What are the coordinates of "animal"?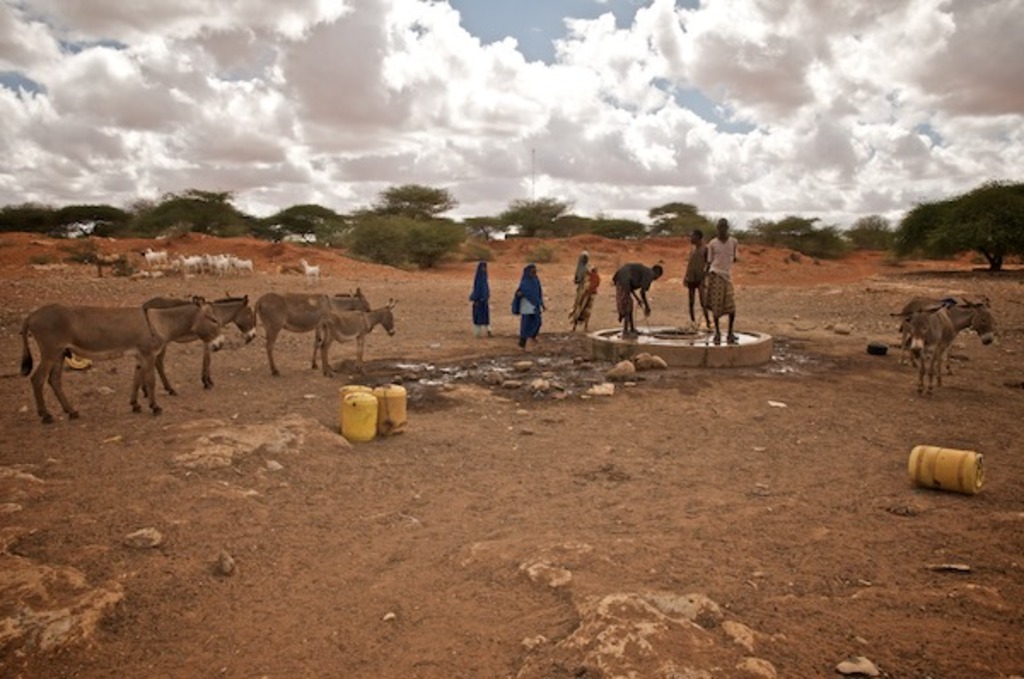
24/299/222/421.
